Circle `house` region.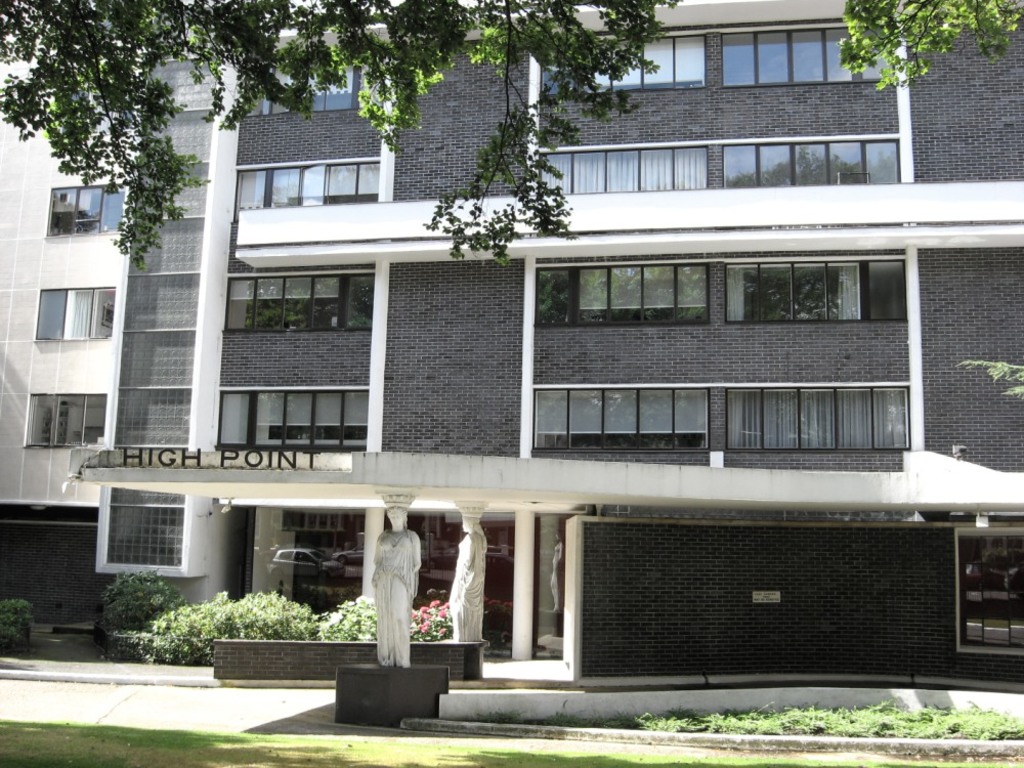
Region: bbox=[0, 0, 1023, 684].
